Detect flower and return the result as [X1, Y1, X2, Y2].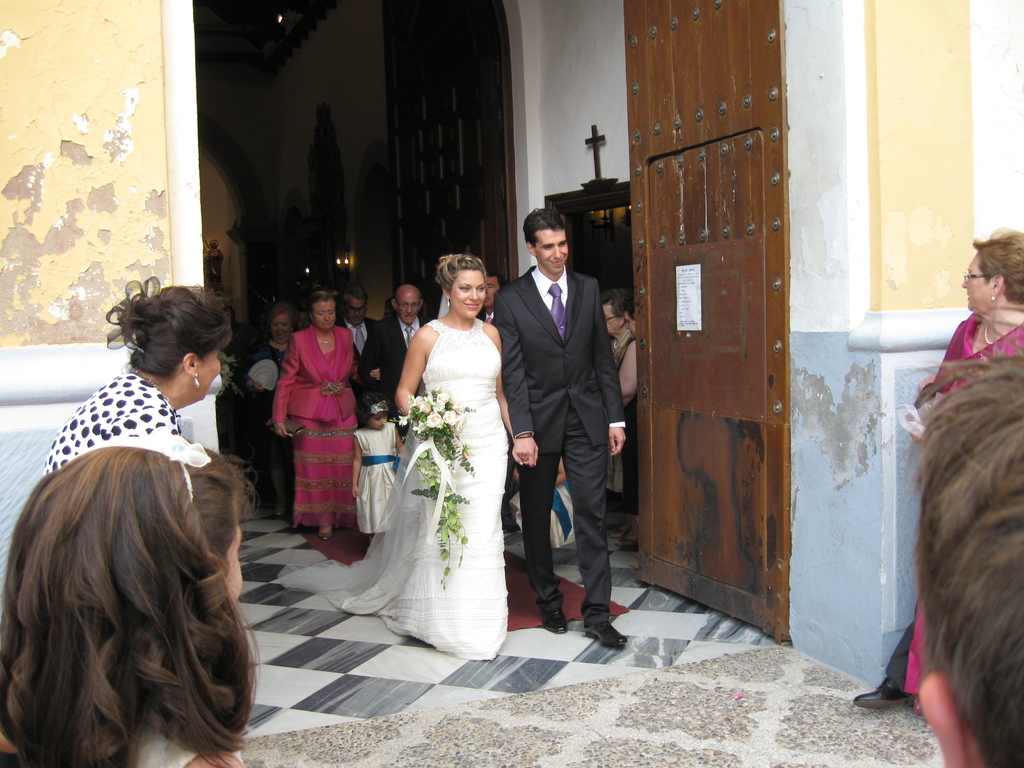
[398, 387, 470, 433].
